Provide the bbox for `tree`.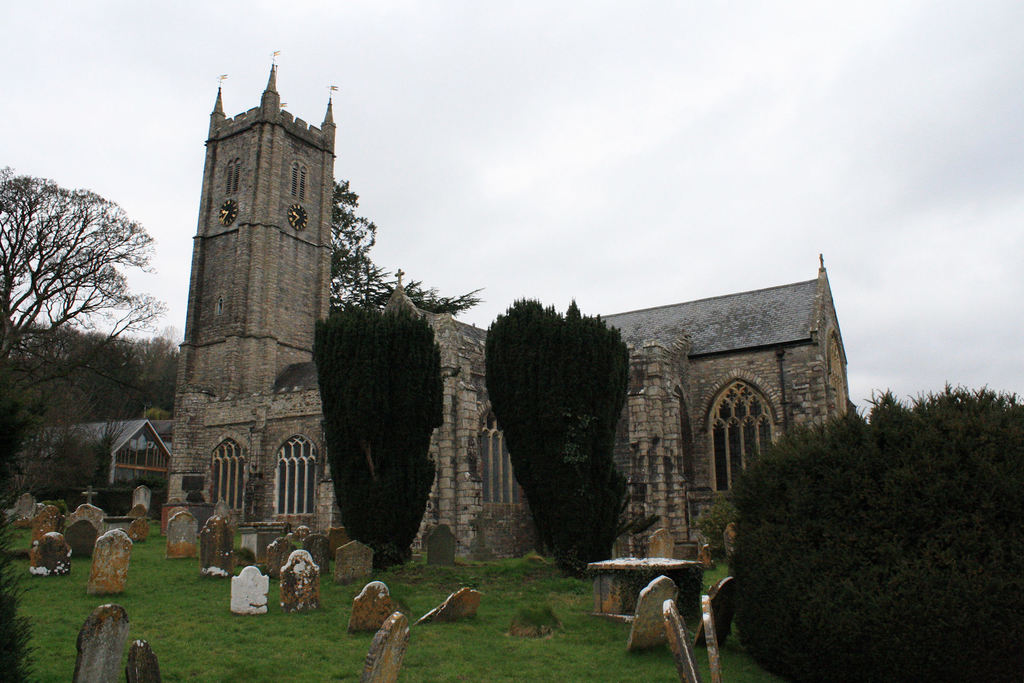
bbox=(332, 177, 484, 315).
